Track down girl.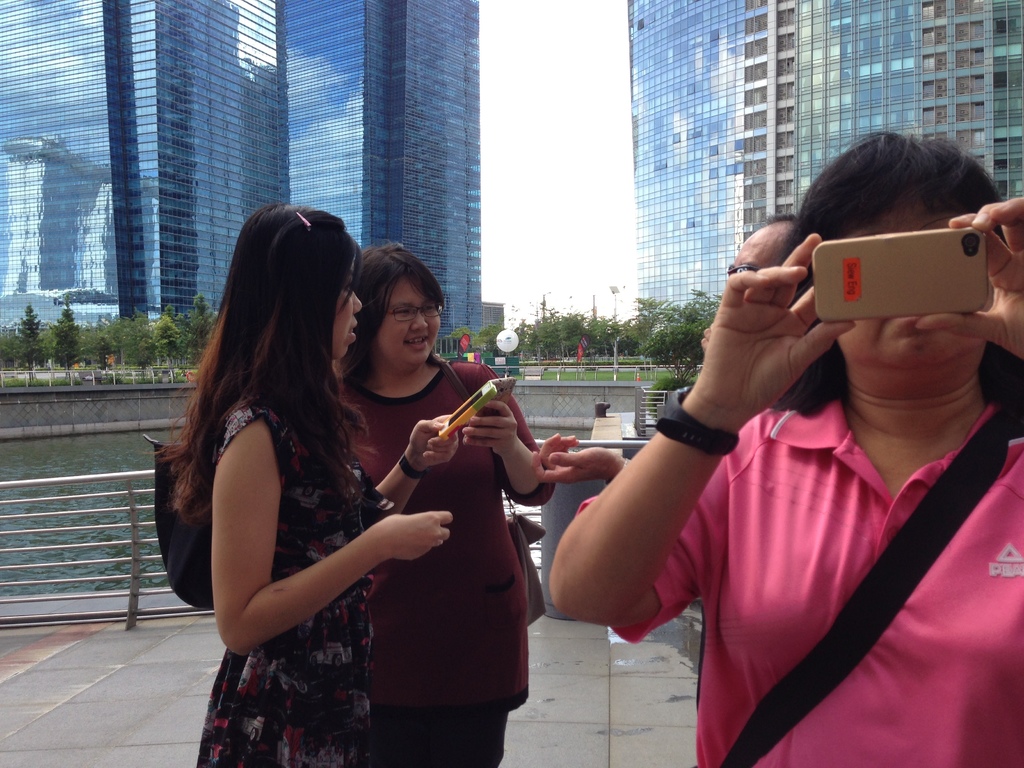
Tracked to <bbox>152, 204, 448, 767</bbox>.
